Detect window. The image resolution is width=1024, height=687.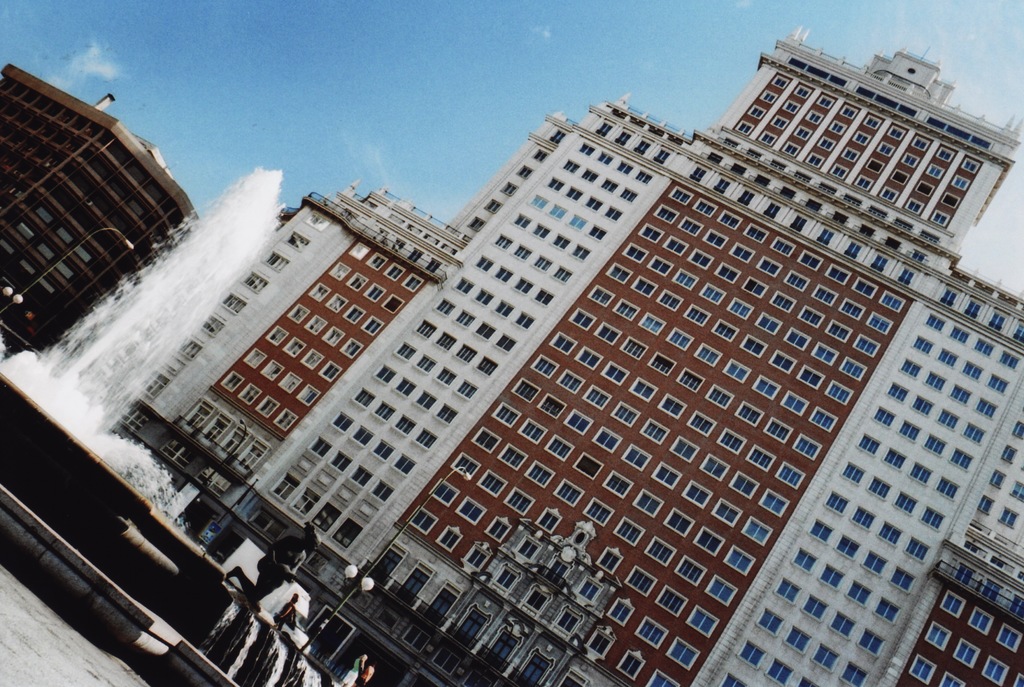
<box>769,111,790,126</box>.
